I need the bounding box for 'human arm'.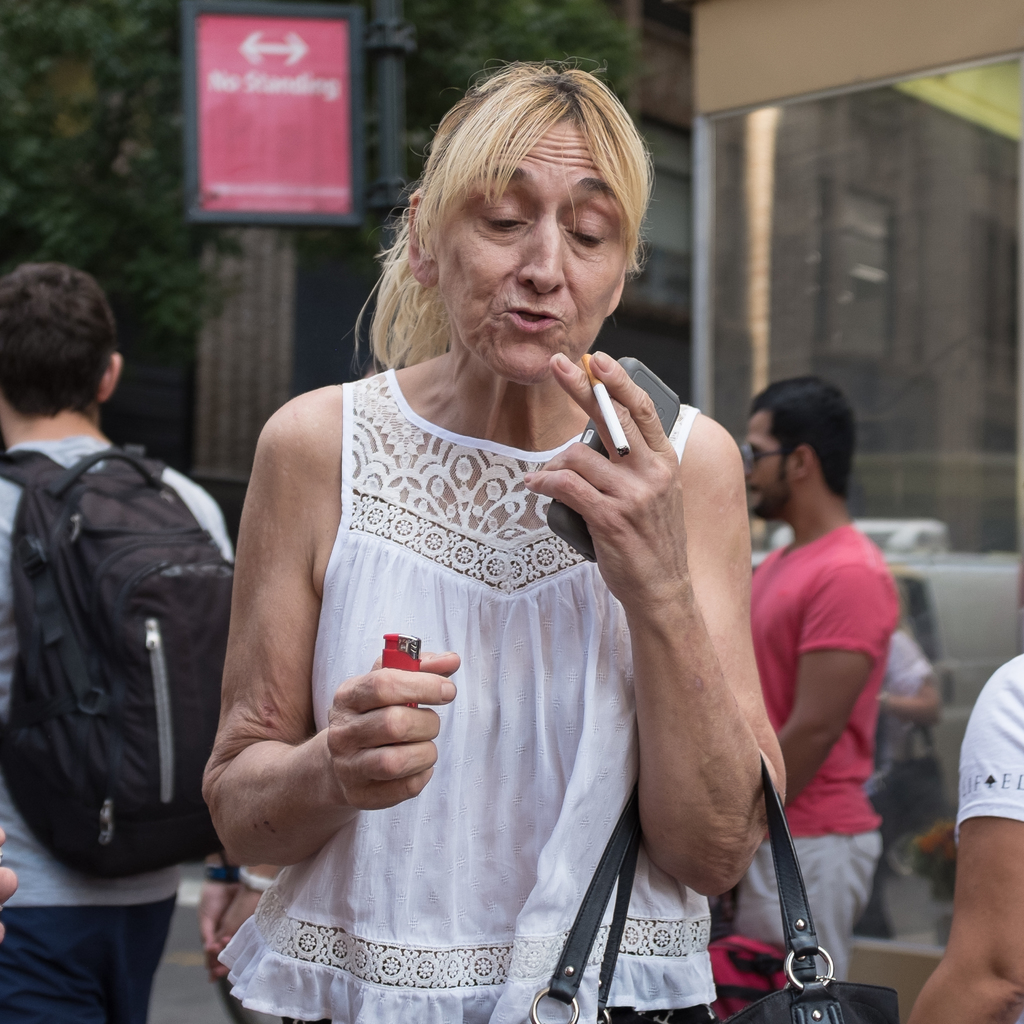
Here it is: 530:372:809:970.
